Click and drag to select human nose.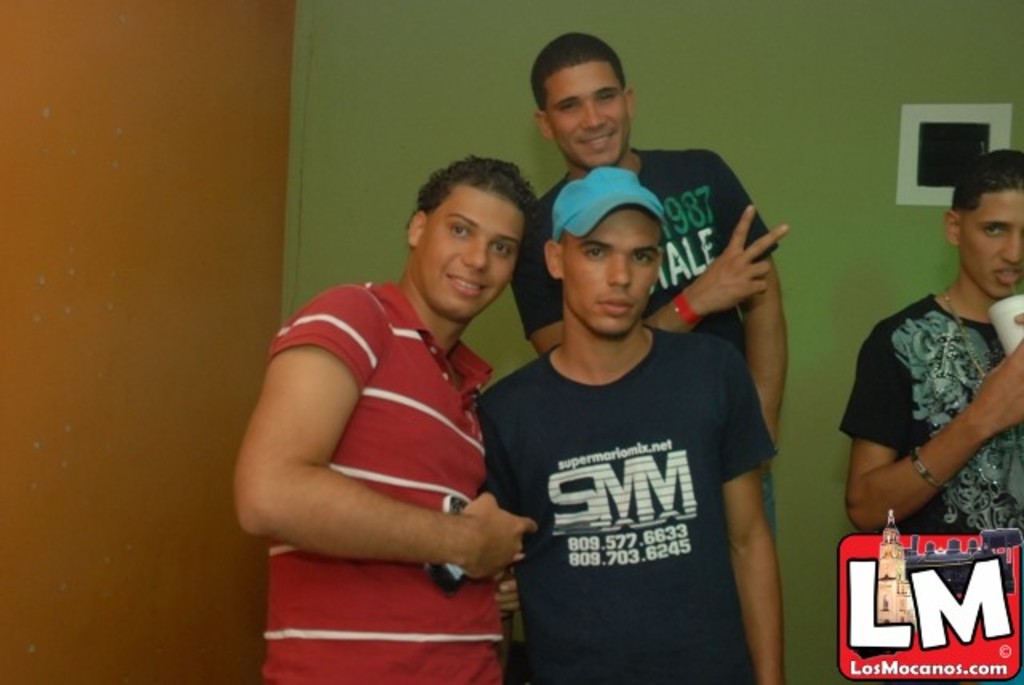
Selection: l=998, t=226, r=1021, b=266.
